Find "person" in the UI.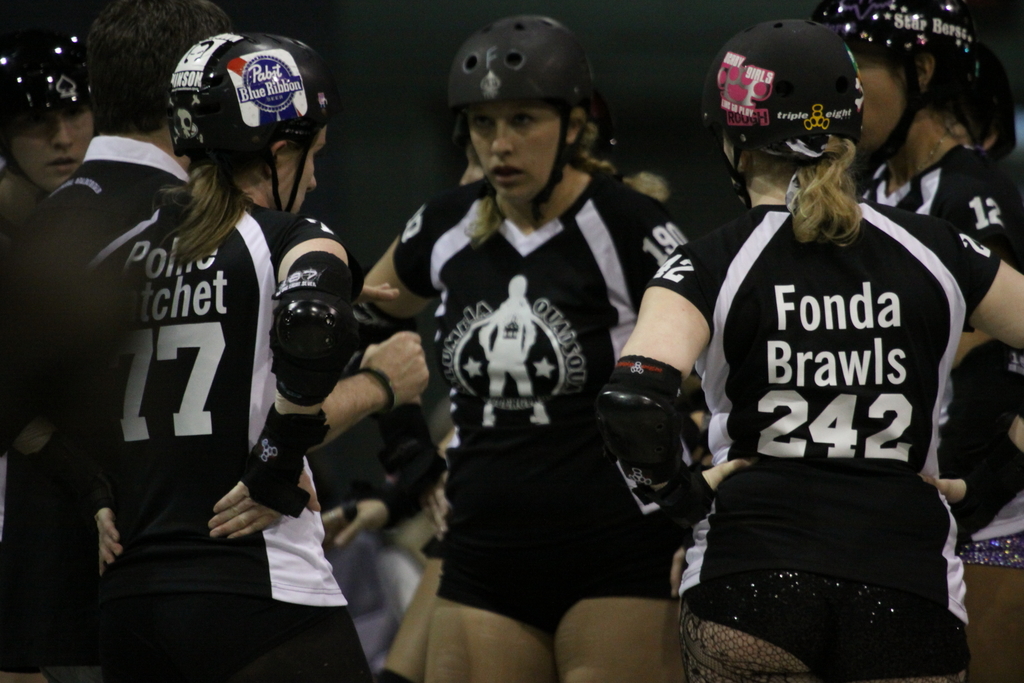
UI element at crop(596, 17, 1023, 682).
